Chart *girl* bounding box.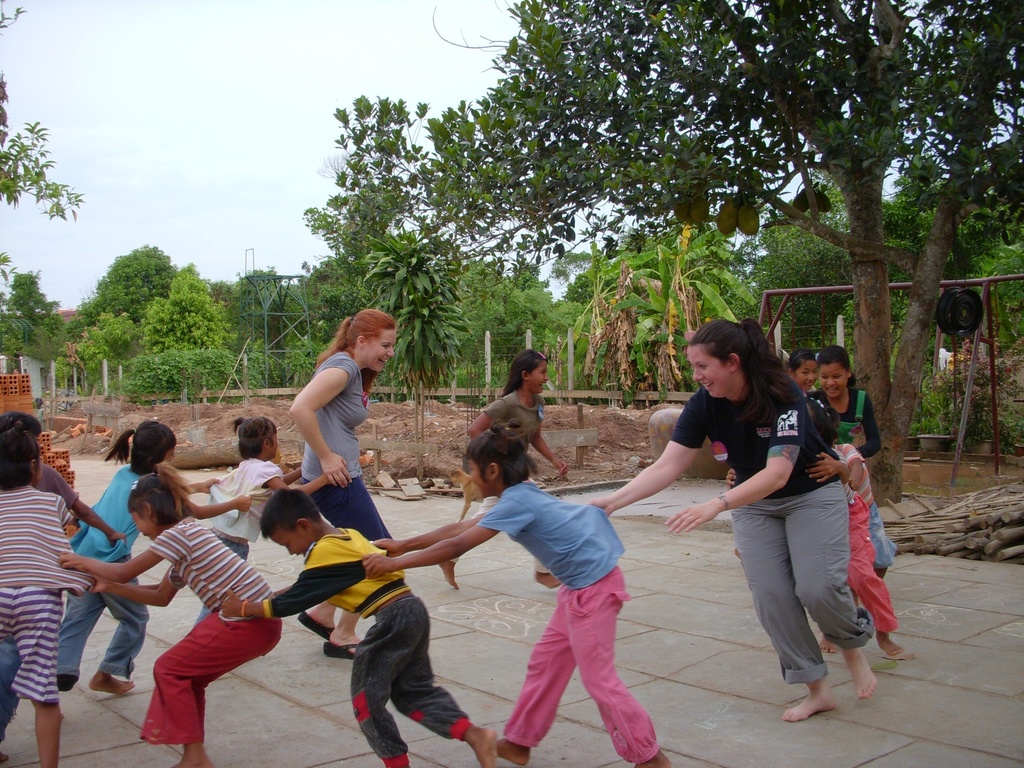
Charted: bbox=(194, 415, 329, 676).
